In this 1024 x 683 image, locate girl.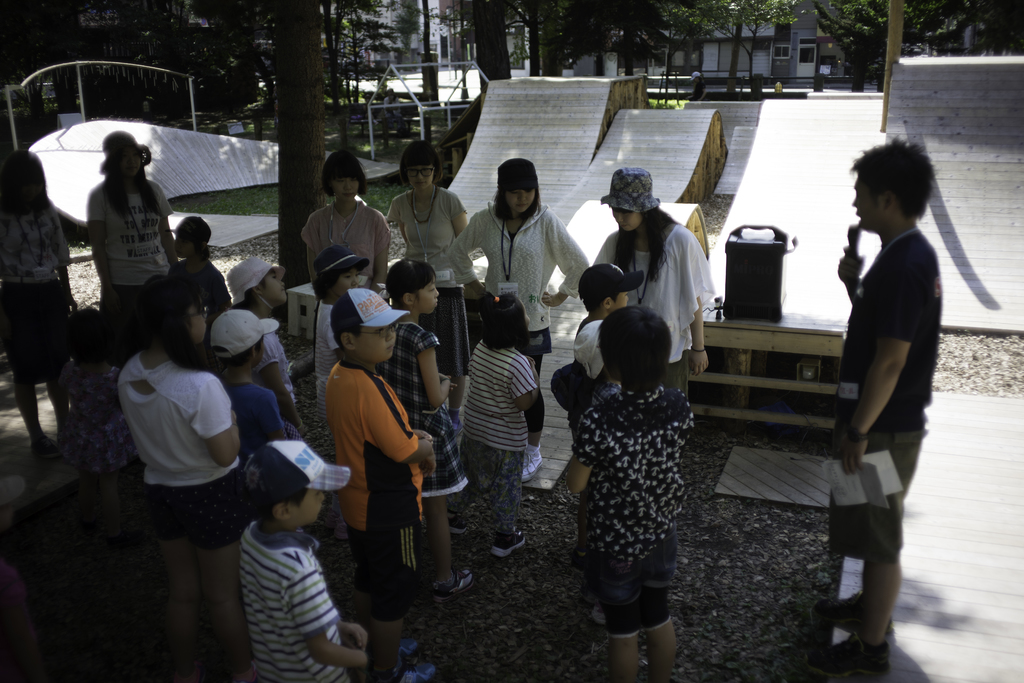
Bounding box: [x1=312, y1=247, x2=372, y2=538].
